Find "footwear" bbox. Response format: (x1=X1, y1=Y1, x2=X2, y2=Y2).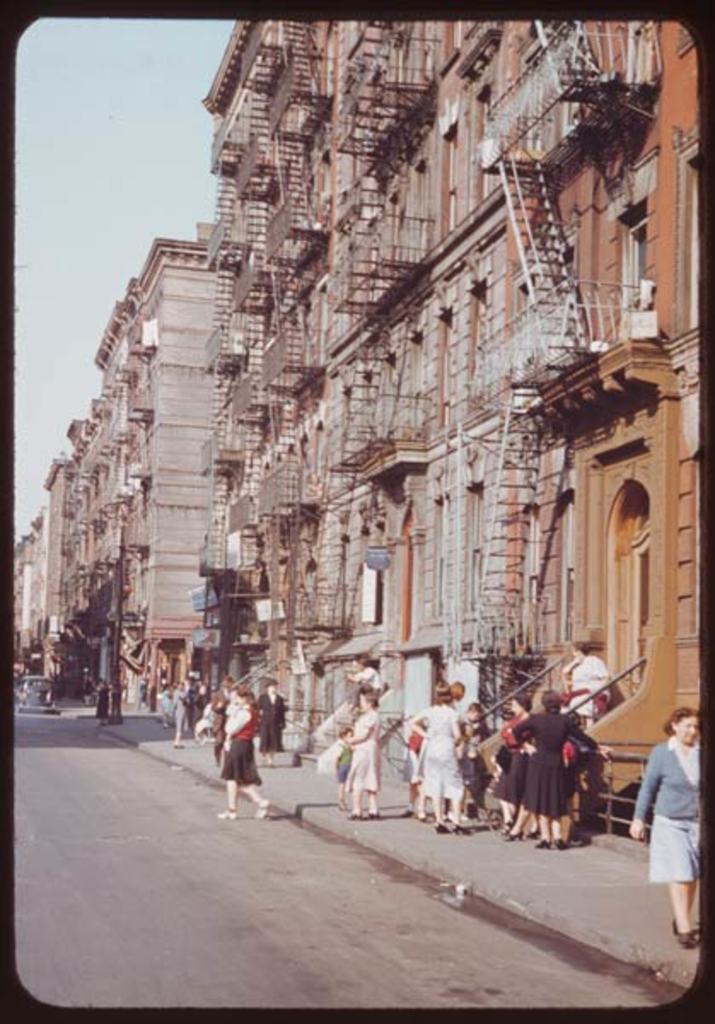
(x1=676, y1=925, x2=695, y2=949).
